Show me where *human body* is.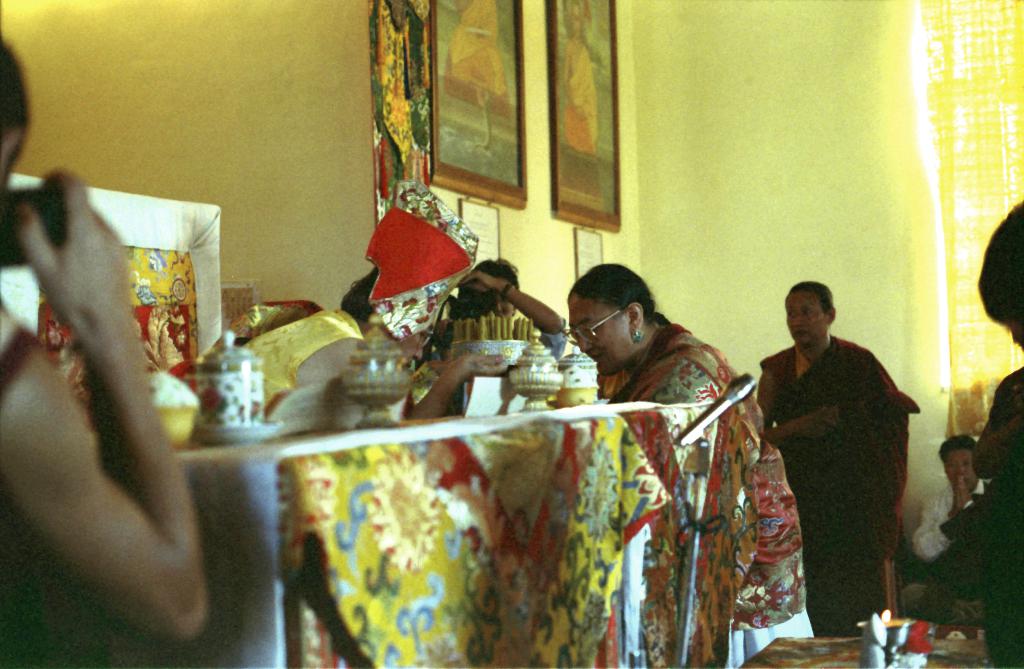
*human body* is at box=[0, 172, 214, 668].
